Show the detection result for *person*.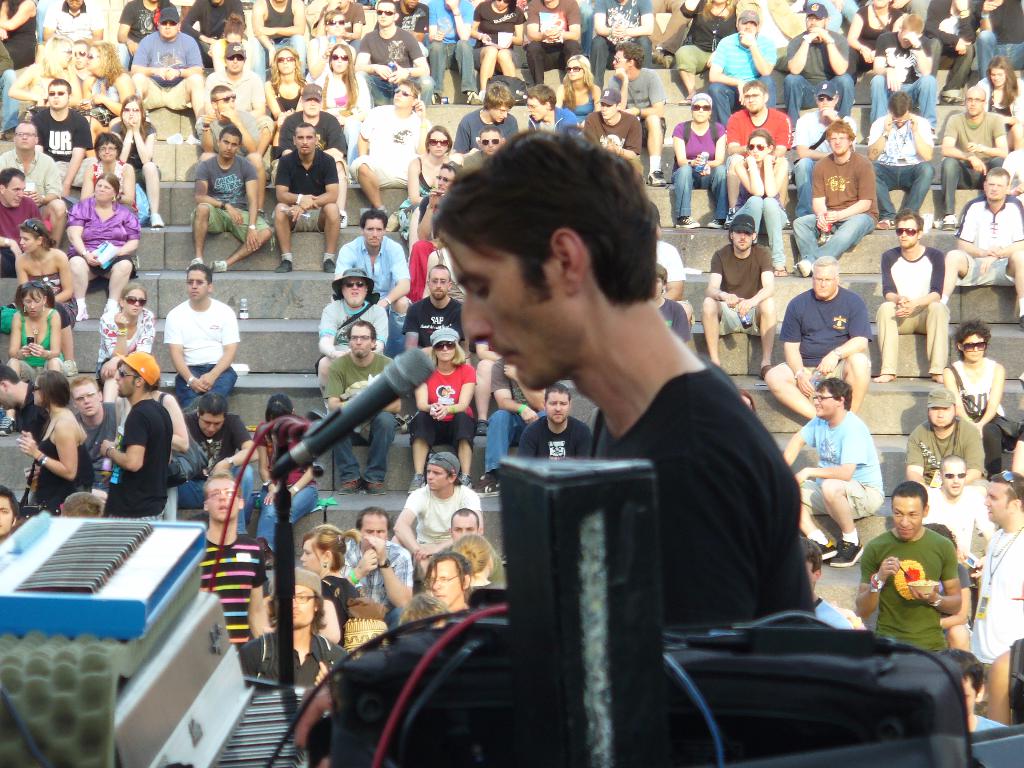
BBox(15, 1, 99, 84).
